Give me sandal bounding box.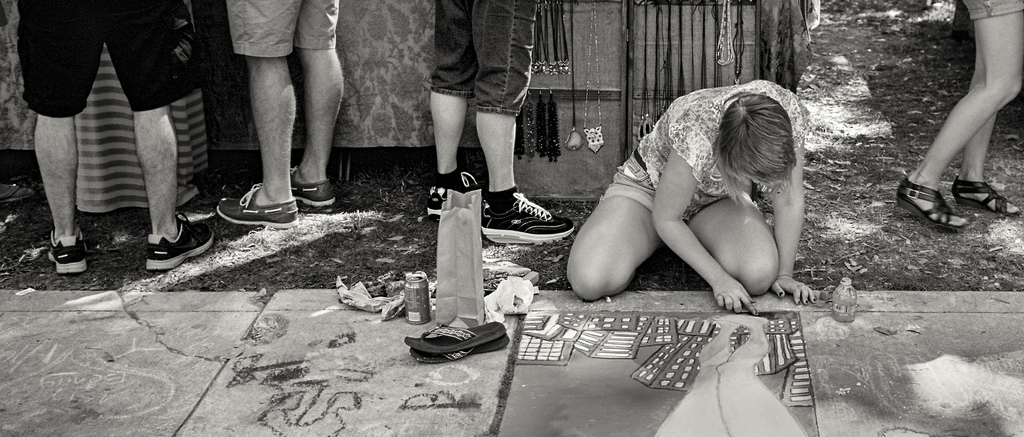
(x1=948, y1=170, x2=1020, y2=223).
